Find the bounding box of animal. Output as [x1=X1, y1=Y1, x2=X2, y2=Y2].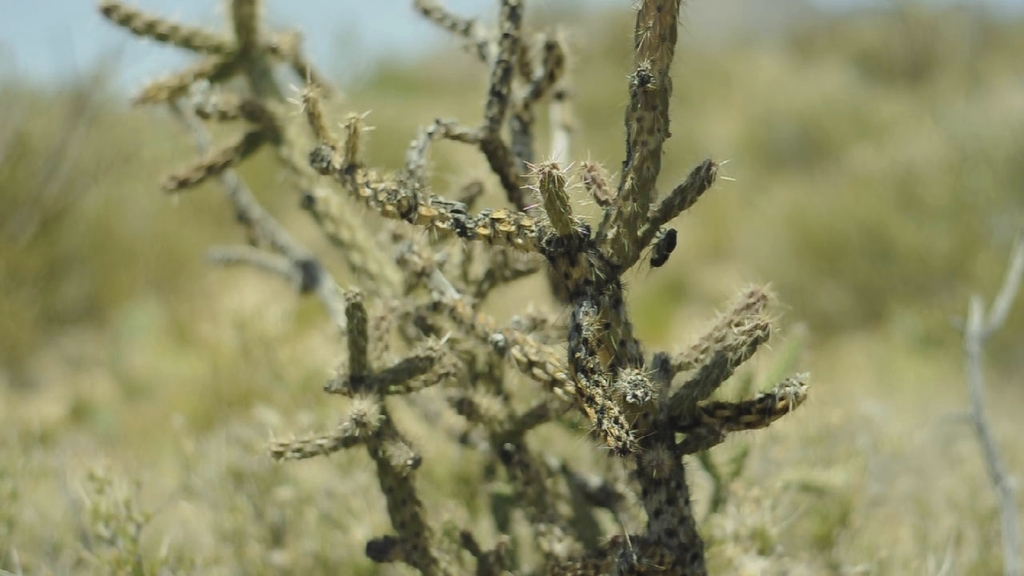
[x1=637, y1=227, x2=675, y2=278].
